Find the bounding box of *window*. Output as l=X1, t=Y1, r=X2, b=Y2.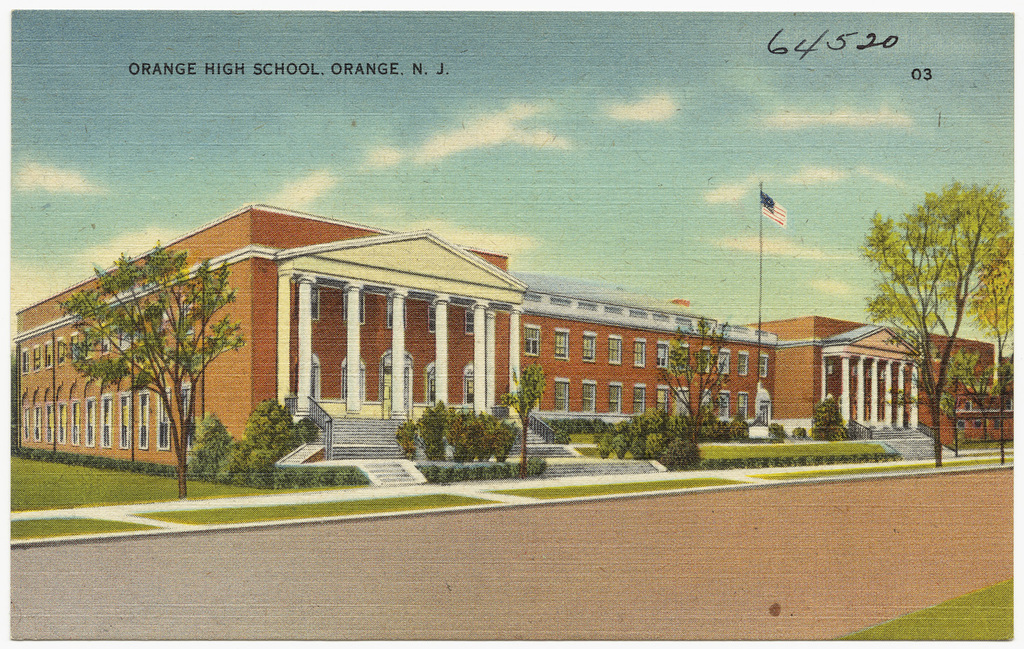
l=426, t=305, r=447, b=337.
